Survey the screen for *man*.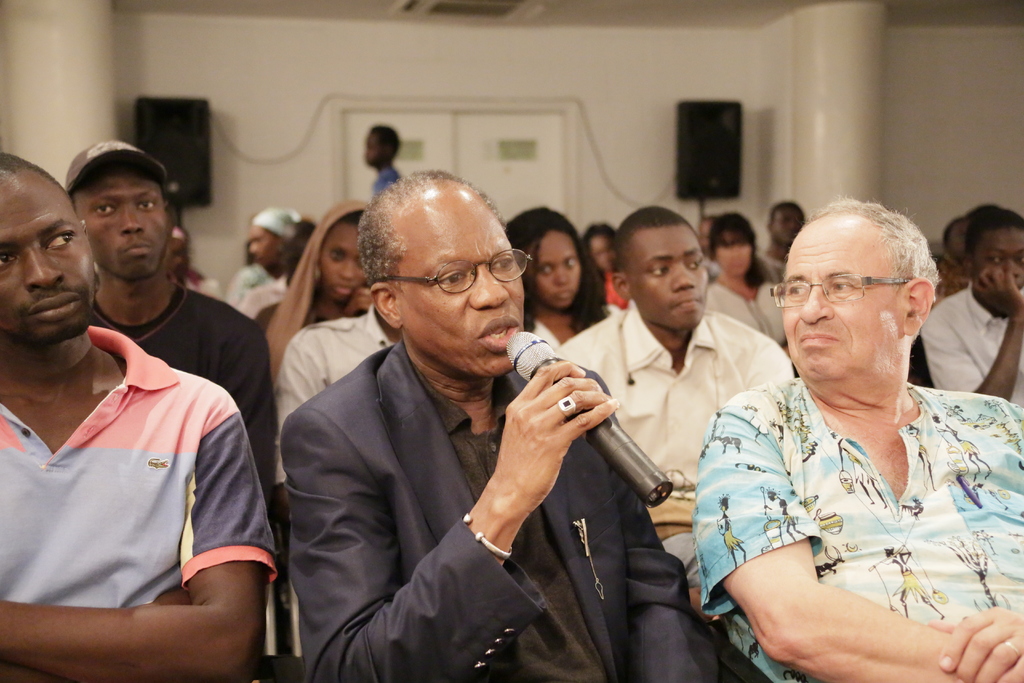
Survey found: [694, 202, 1023, 682].
